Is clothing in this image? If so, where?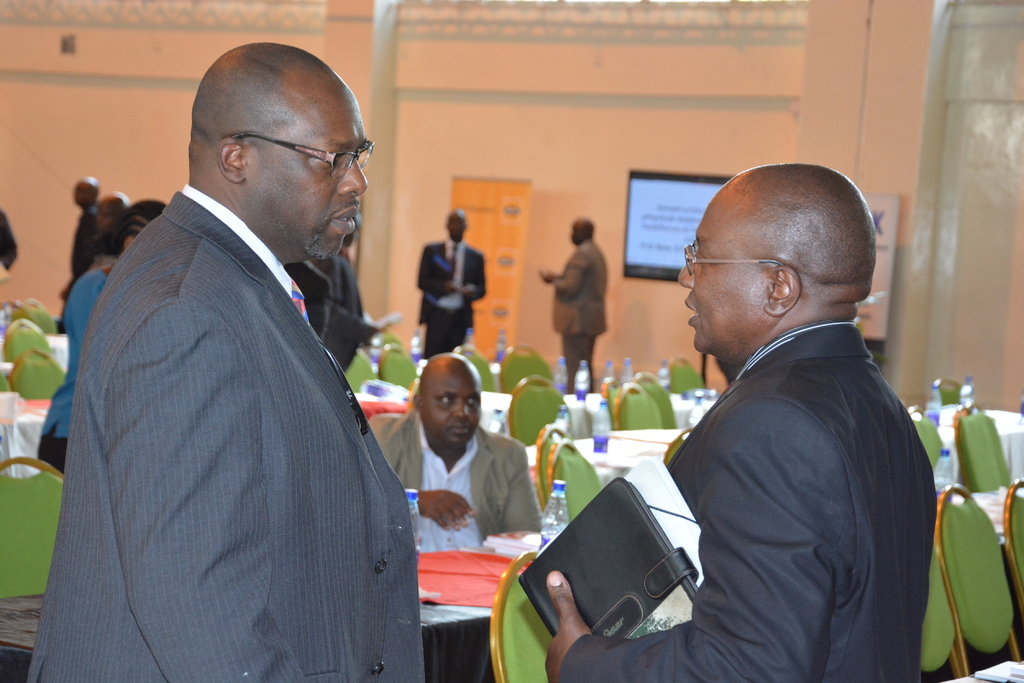
Yes, at 63:205:93:302.
